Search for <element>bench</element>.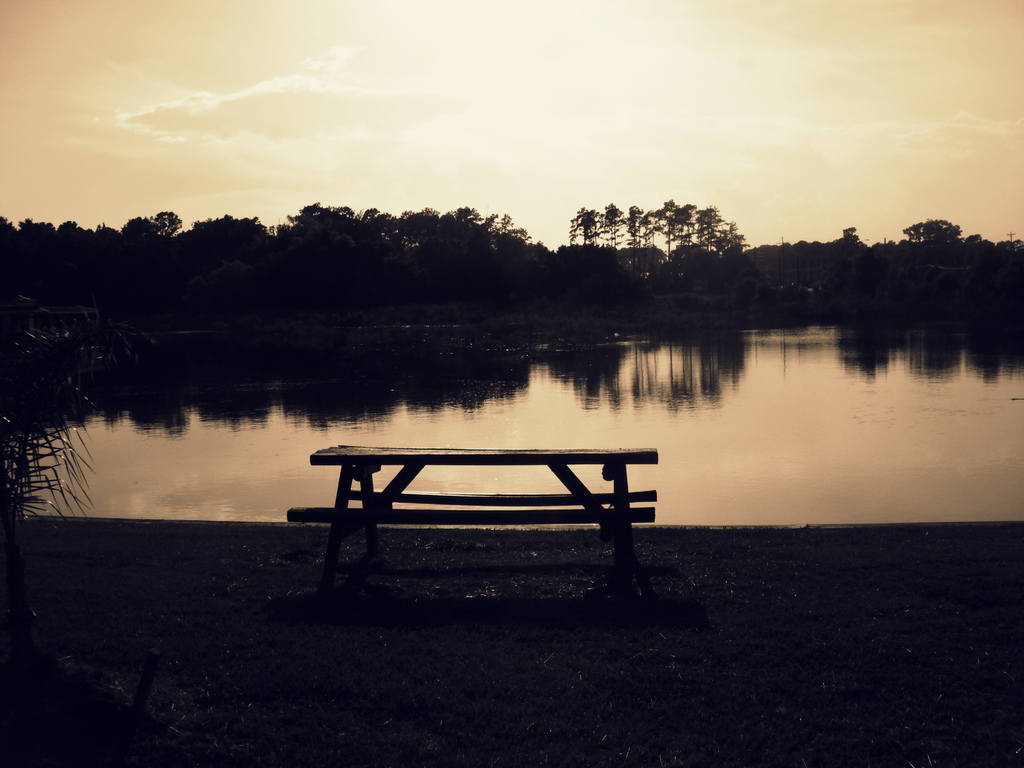
Found at {"x1": 287, "y1": 426, "x2": 669, "y2": 608}.
